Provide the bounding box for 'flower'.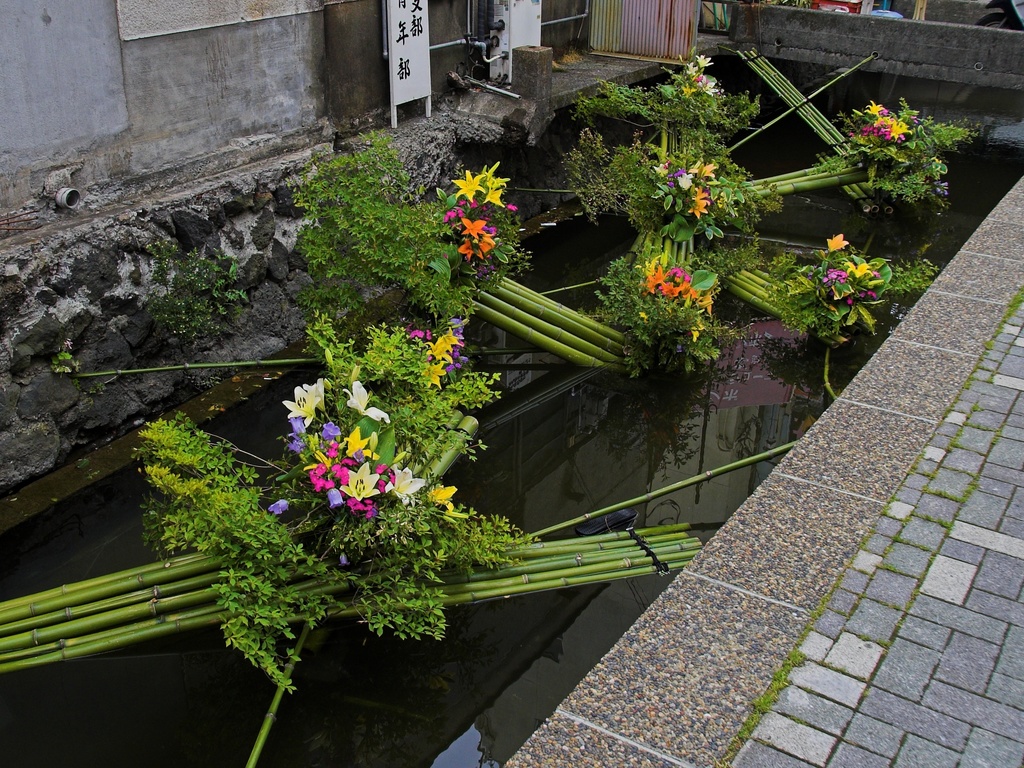
bbox=[824, 232, 843, 257].
